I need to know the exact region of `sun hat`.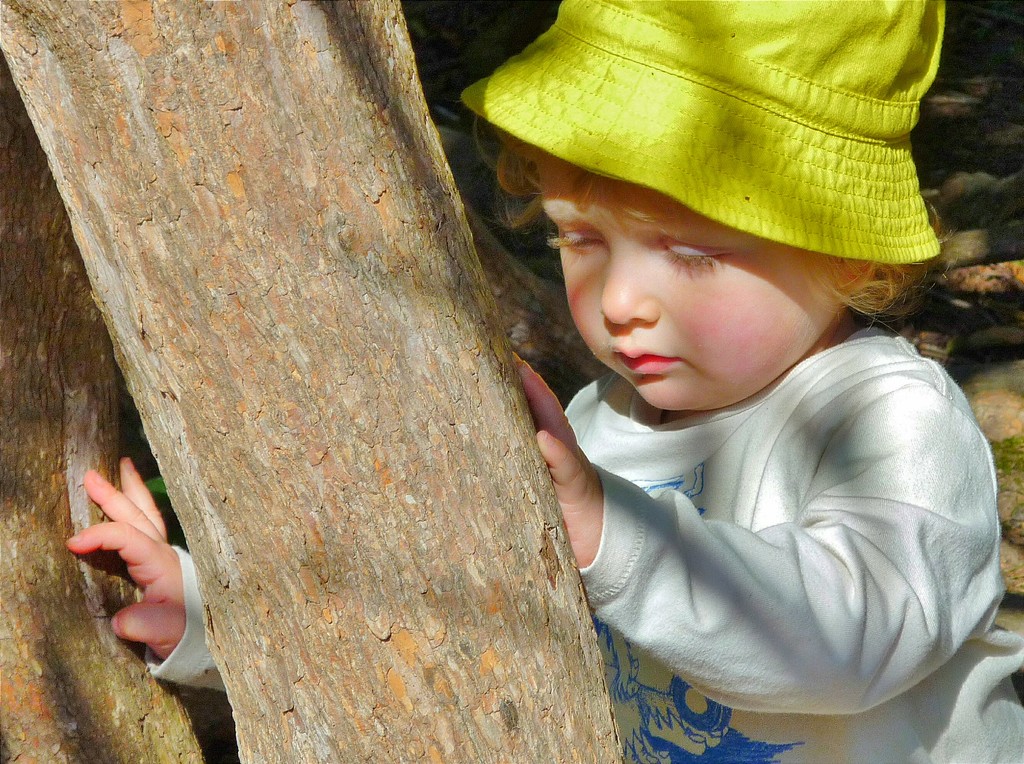
Region: <region>445, 0, 947, 269</region>.
